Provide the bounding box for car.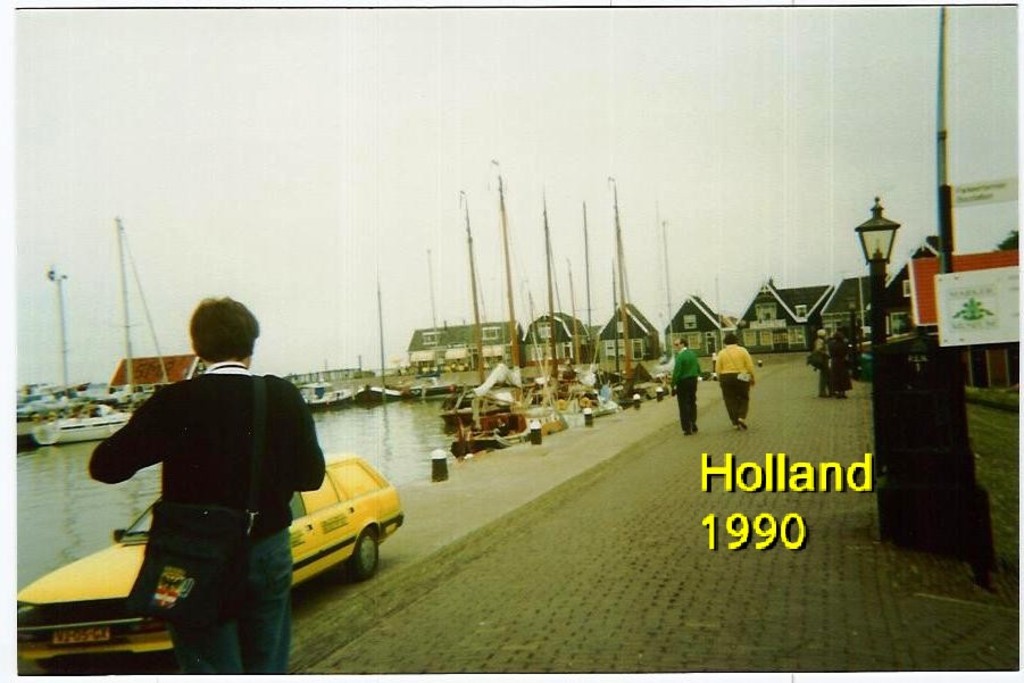
0:452:402:670.
